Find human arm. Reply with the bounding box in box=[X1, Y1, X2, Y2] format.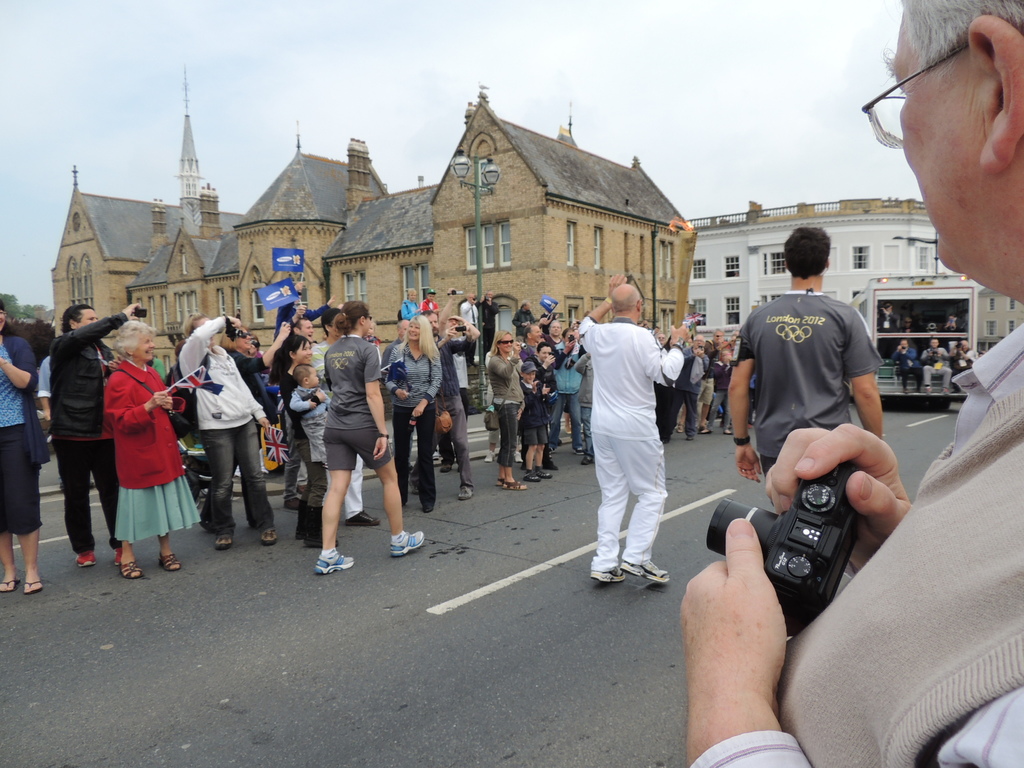
box=[180, 315, 244, 378].
